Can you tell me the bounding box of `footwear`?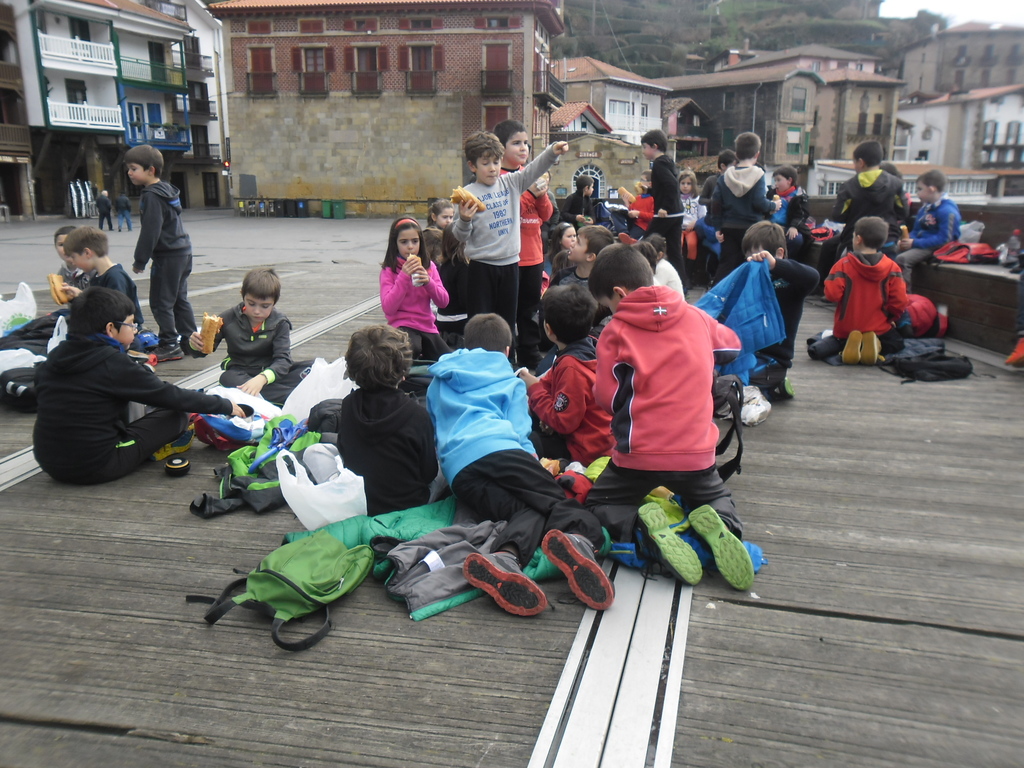
[150,426,198,457].
